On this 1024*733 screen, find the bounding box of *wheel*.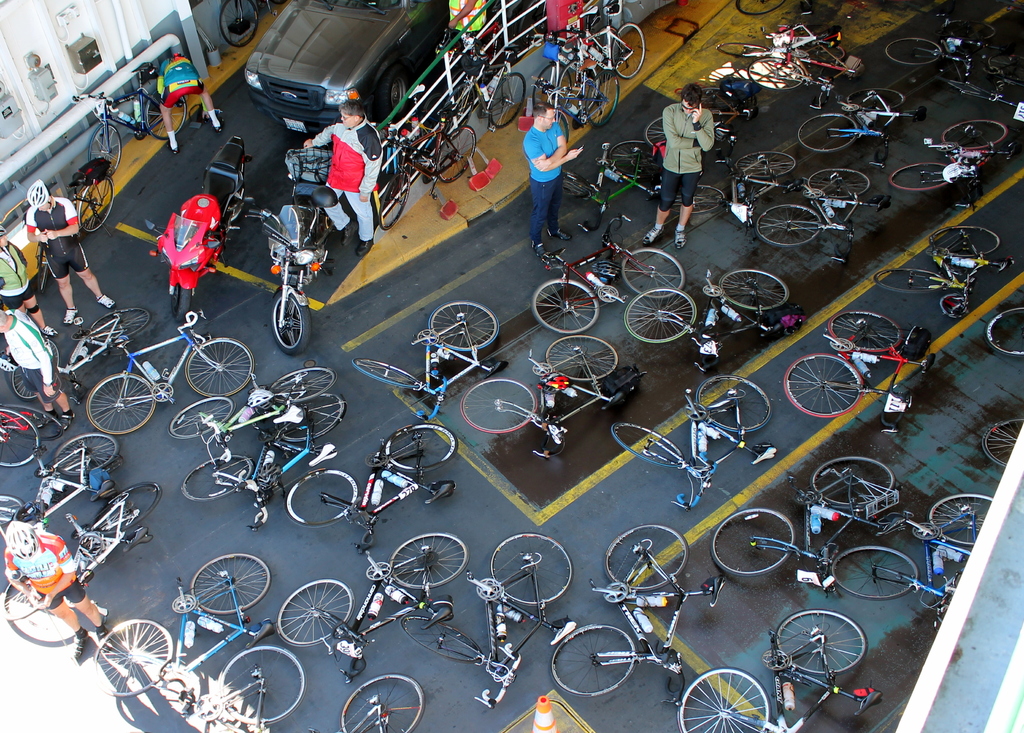
Bounding box: BBox(717, 35, 772, 58).
